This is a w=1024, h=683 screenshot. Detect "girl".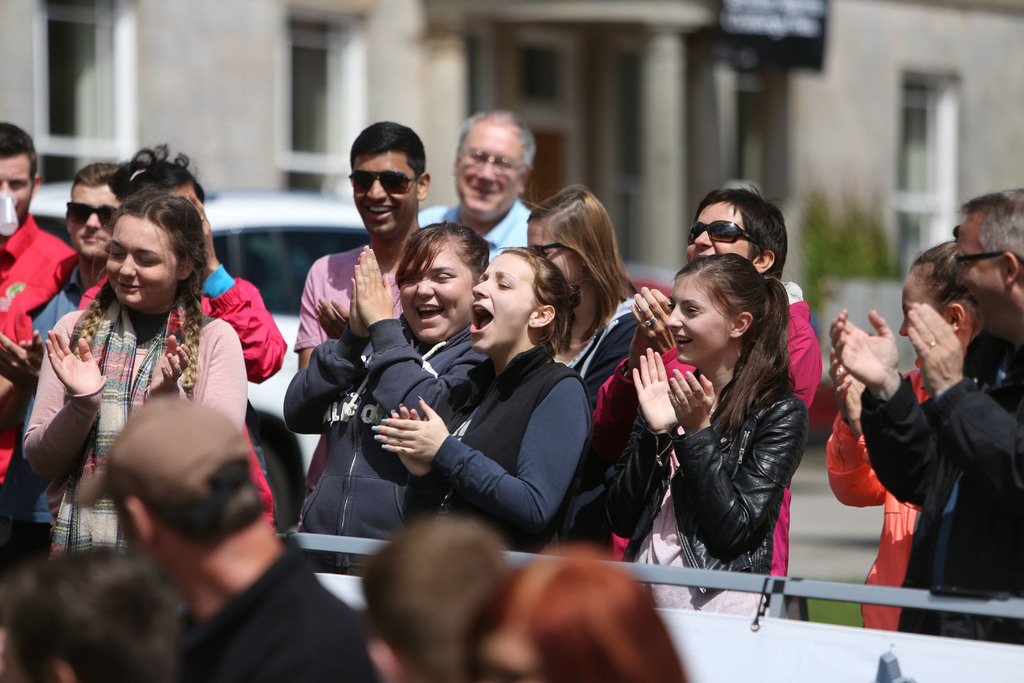
box(607, 253, 810, 614).
